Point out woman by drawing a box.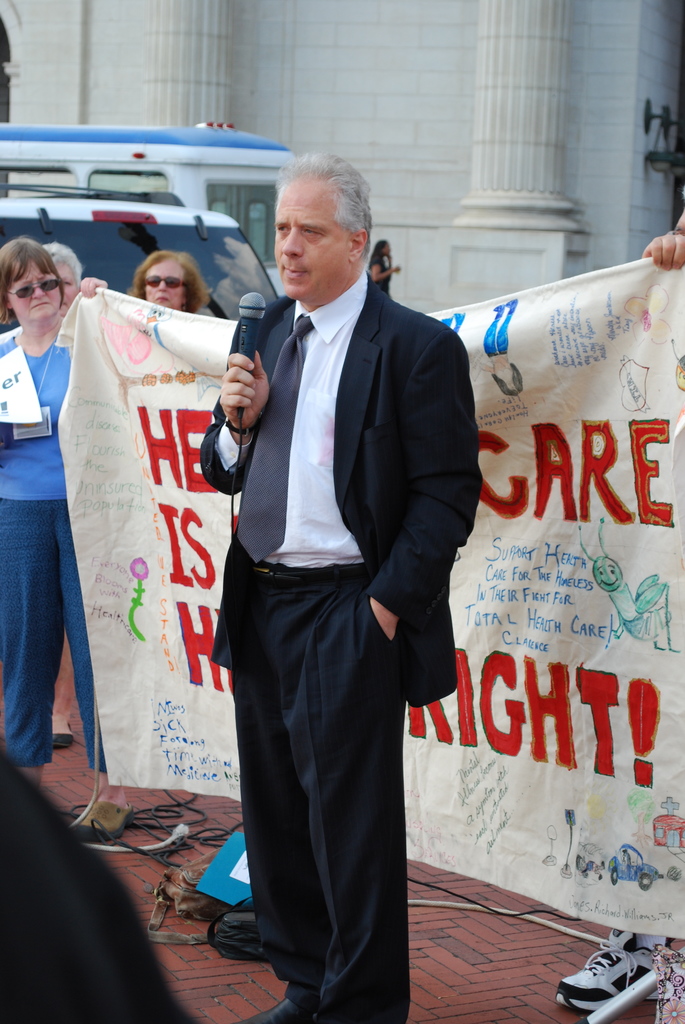
bbox(127, 248, 209, 312).
